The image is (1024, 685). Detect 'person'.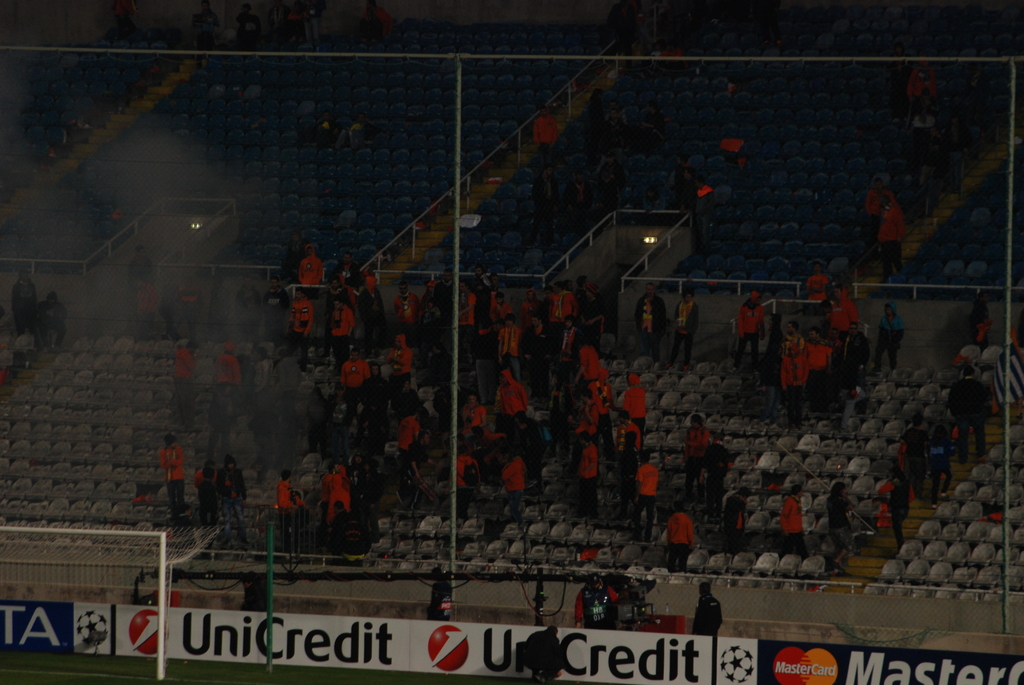
Detection: 676/283/705/369.
